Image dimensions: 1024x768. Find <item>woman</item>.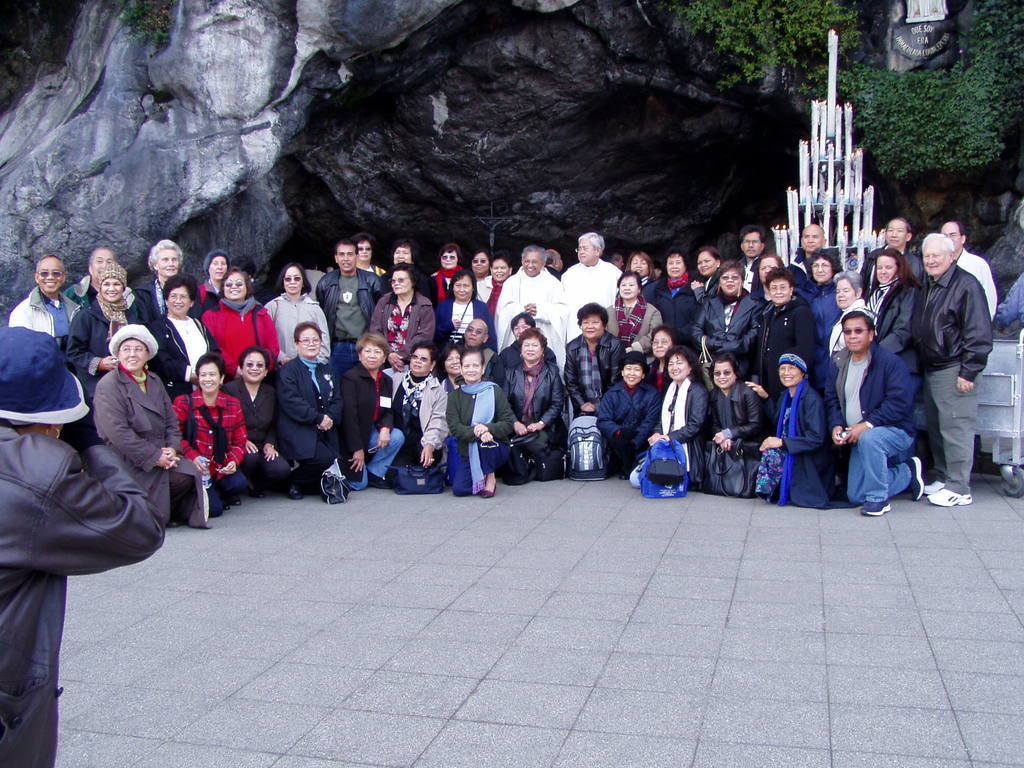
(642,245,698,340).
